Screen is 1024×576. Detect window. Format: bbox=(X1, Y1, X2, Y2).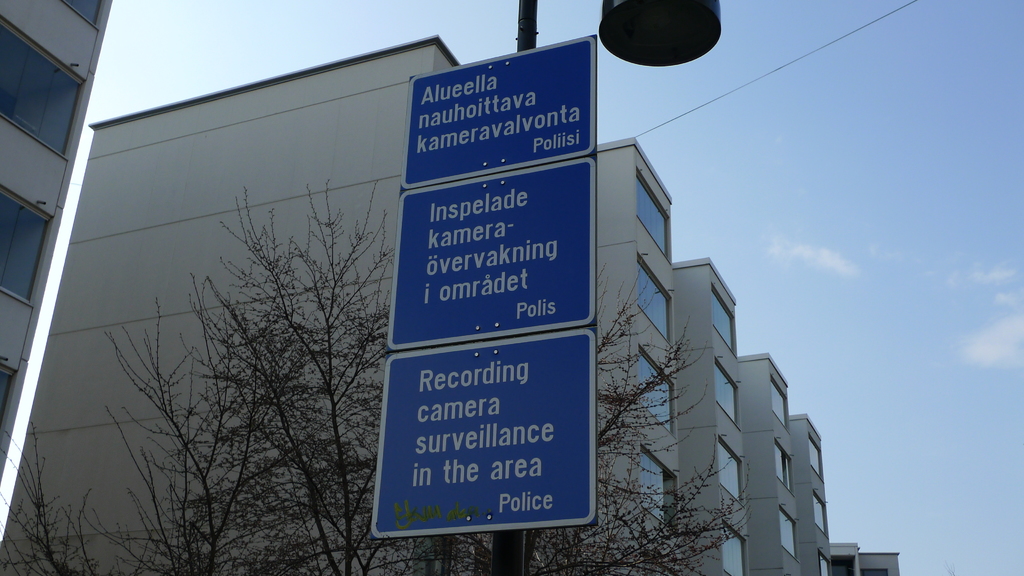
bbox=(778, 504, 801, 558).
